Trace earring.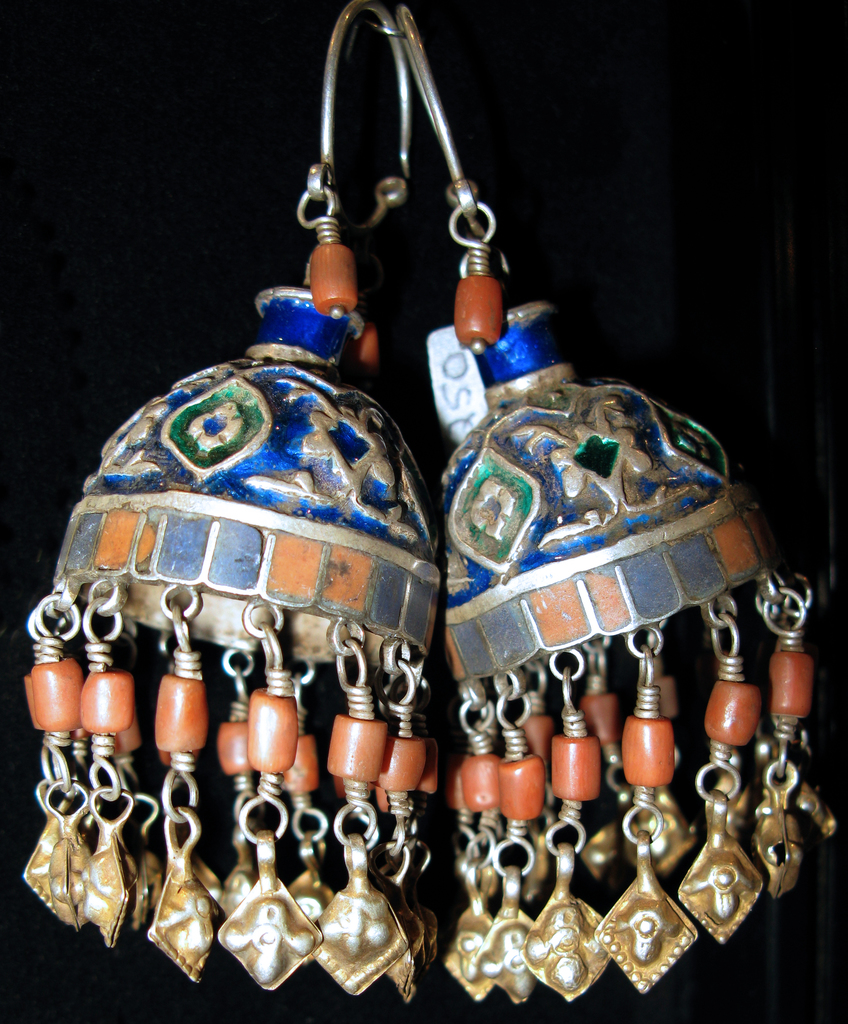
Traced to x1=396 y1=0 x2=842 y2=1010.
